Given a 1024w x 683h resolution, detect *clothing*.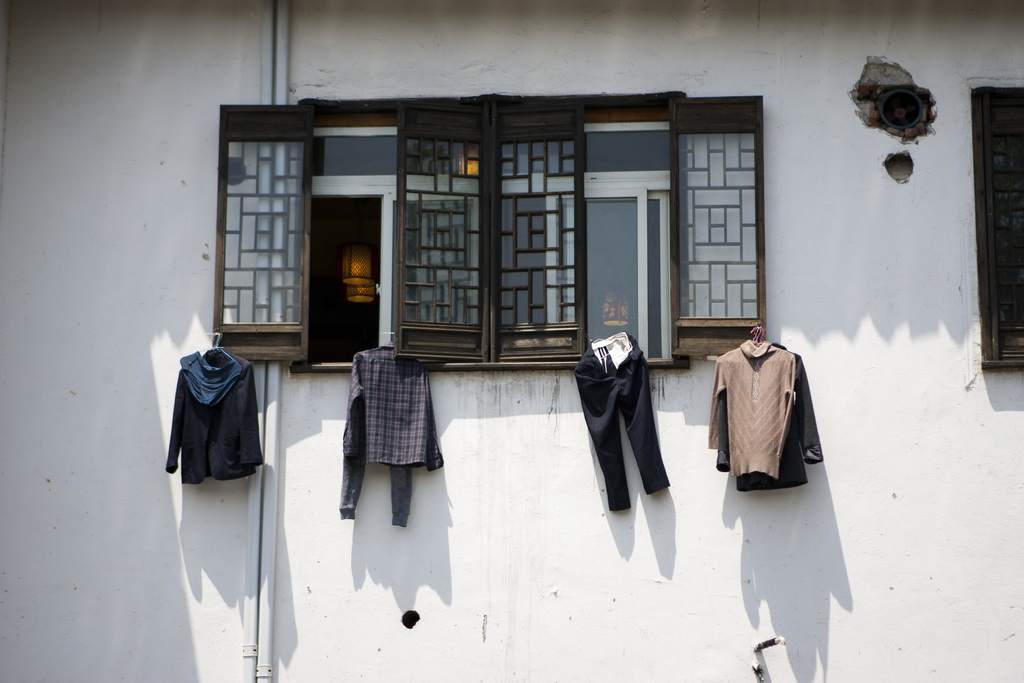
region(166, 343, 267, 486).
